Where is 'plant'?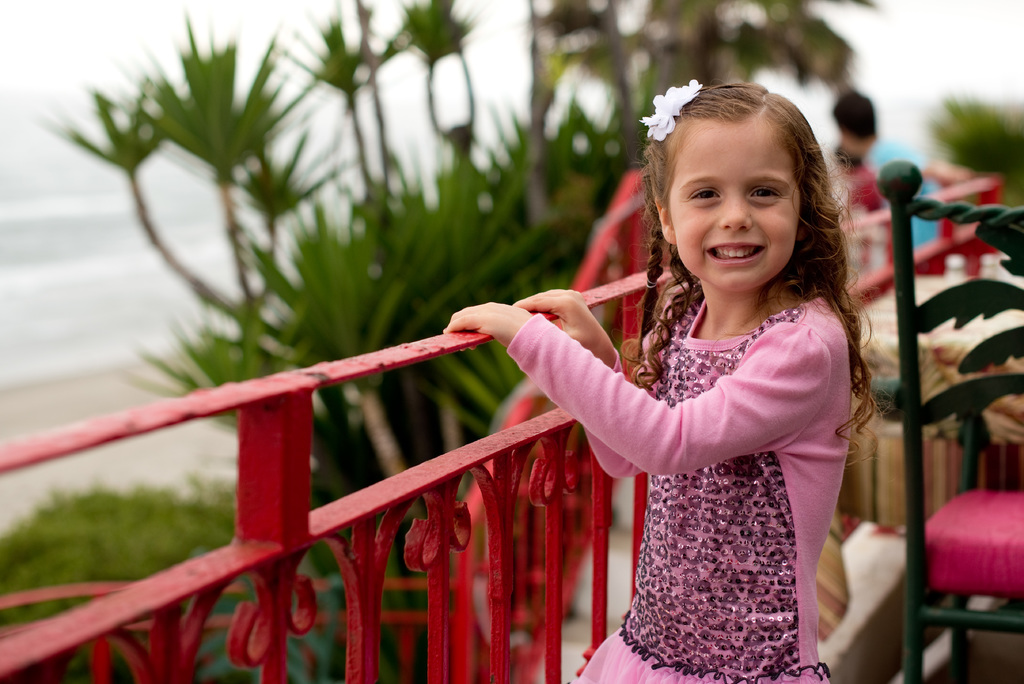
(left=918, top=86, right=1023, bottom=206).
